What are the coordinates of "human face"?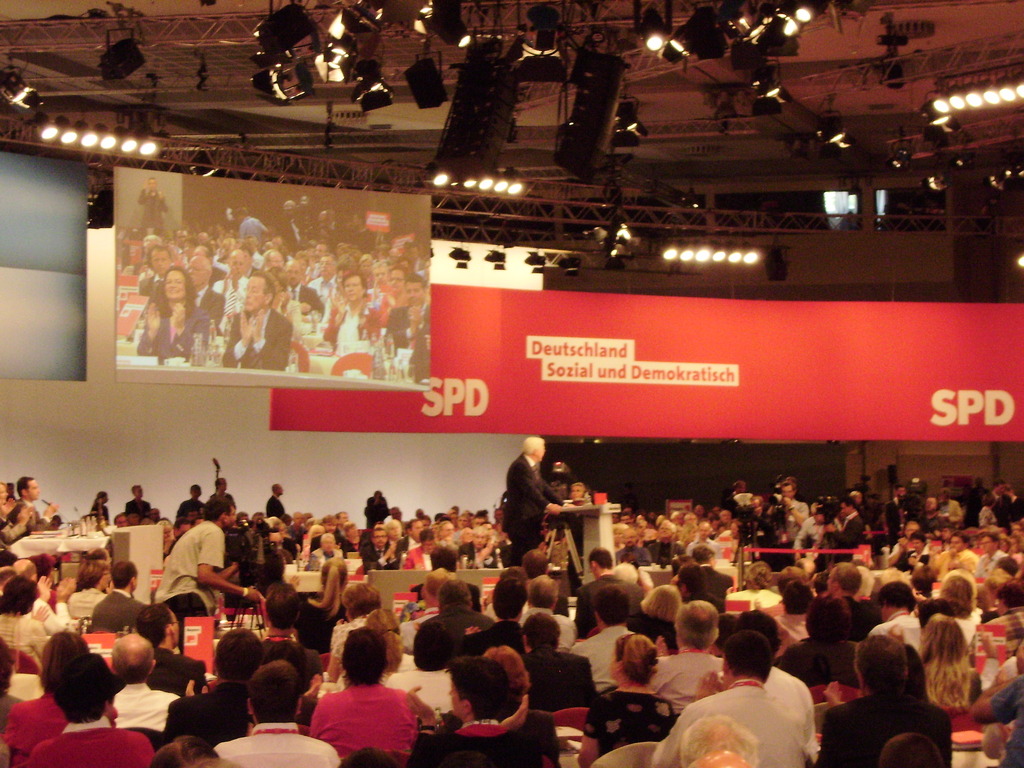
box=[232, 252, 248, 282].
